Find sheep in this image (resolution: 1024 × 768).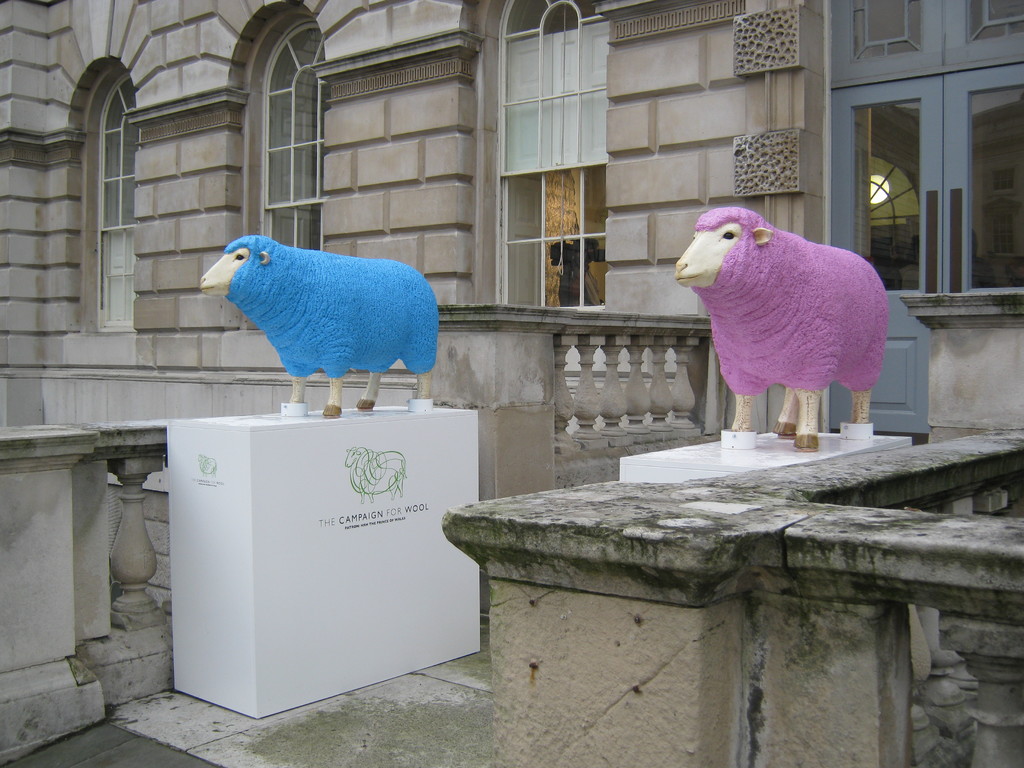
bbox(643, 202, 903, 463).
